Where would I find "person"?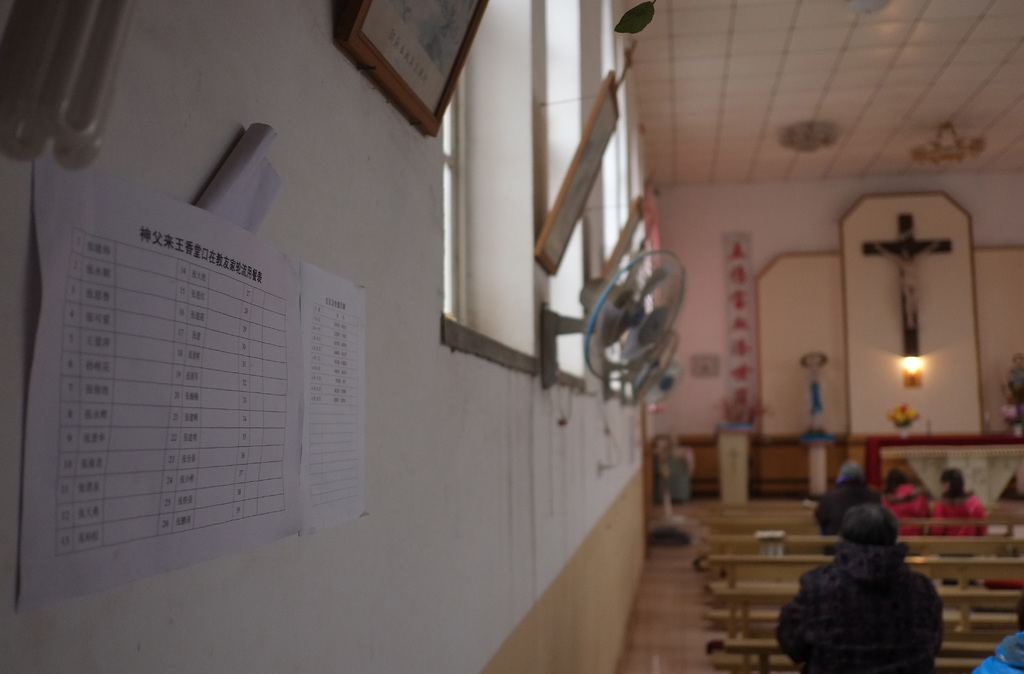
At <bbox>784, 485, 952, 660</bbox>.
